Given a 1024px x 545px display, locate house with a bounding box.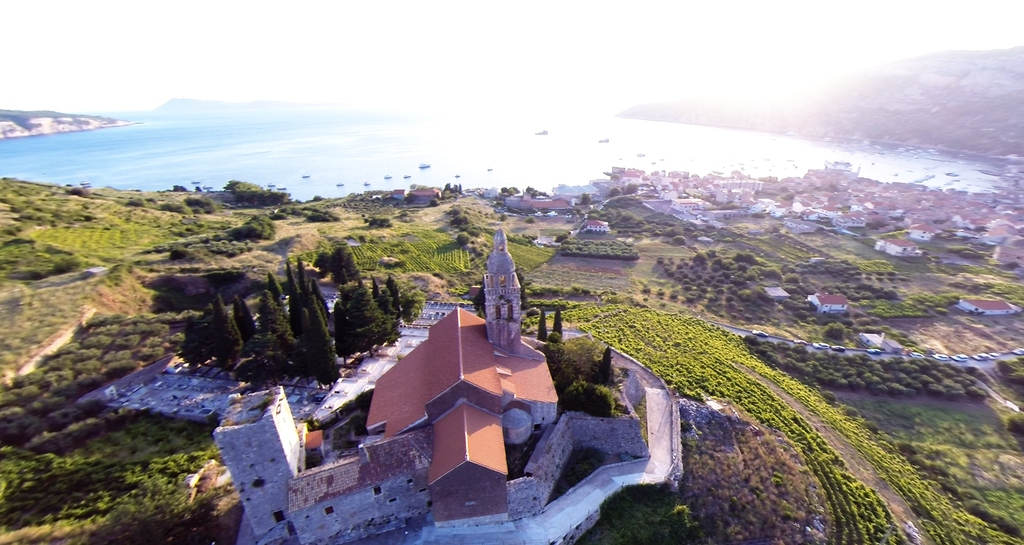
Located: {"x1": 585, "y1": 219, "x2": 611, "y2": 230}.
